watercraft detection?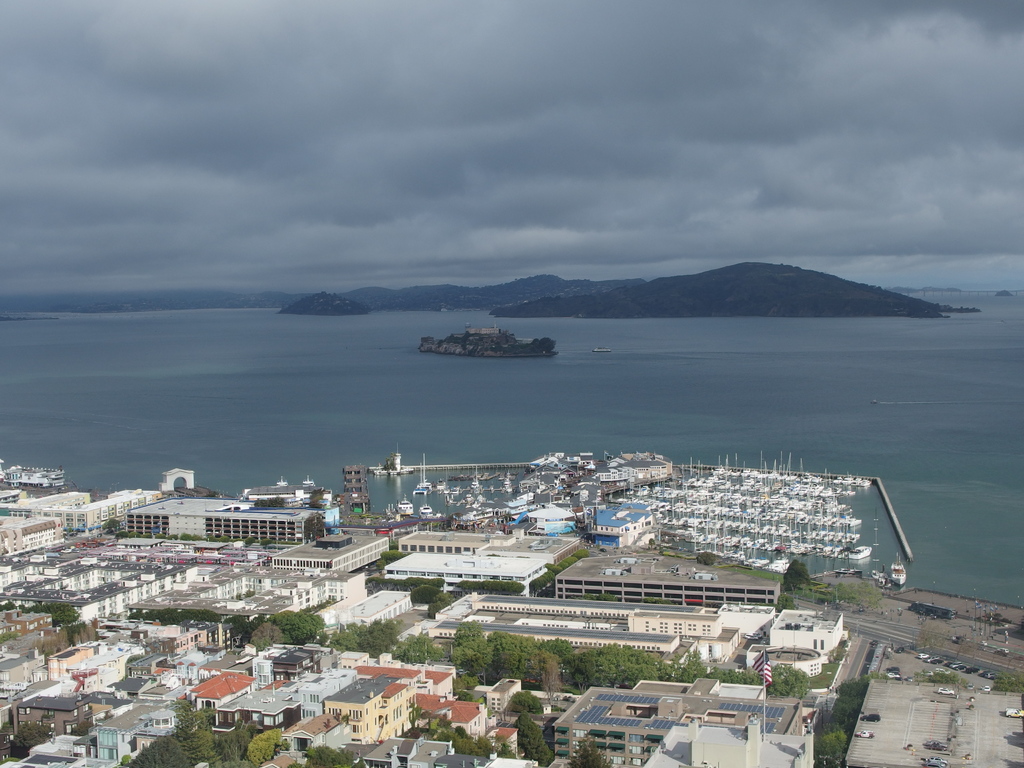
x1=471, y1=477, x2=488, y2=494
